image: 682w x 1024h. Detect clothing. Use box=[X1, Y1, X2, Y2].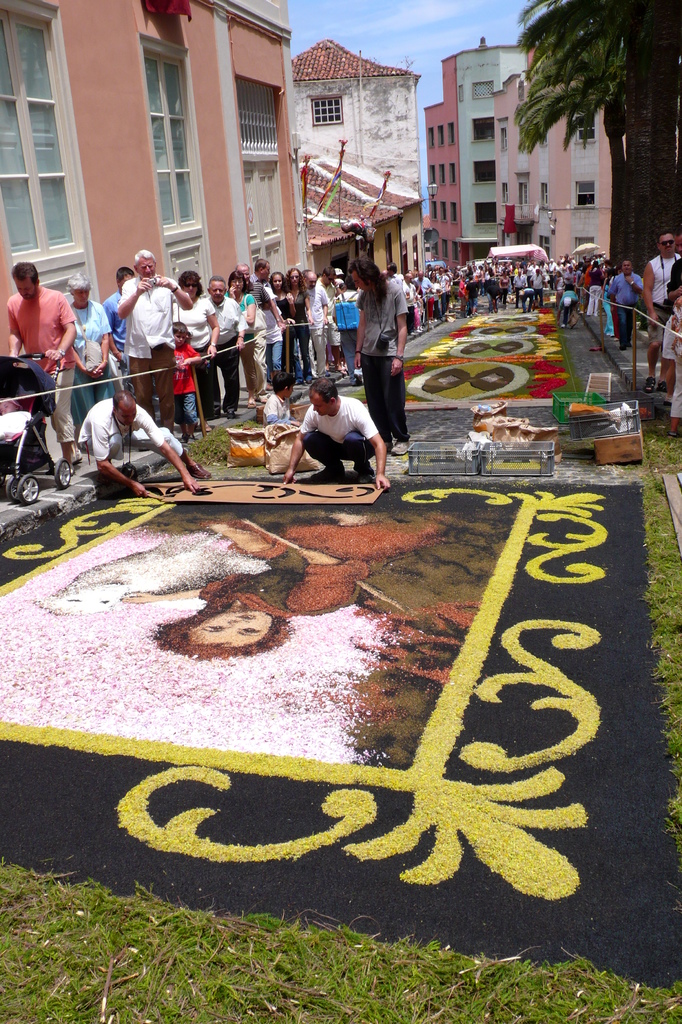
box=[79, 394, 184, 464].
